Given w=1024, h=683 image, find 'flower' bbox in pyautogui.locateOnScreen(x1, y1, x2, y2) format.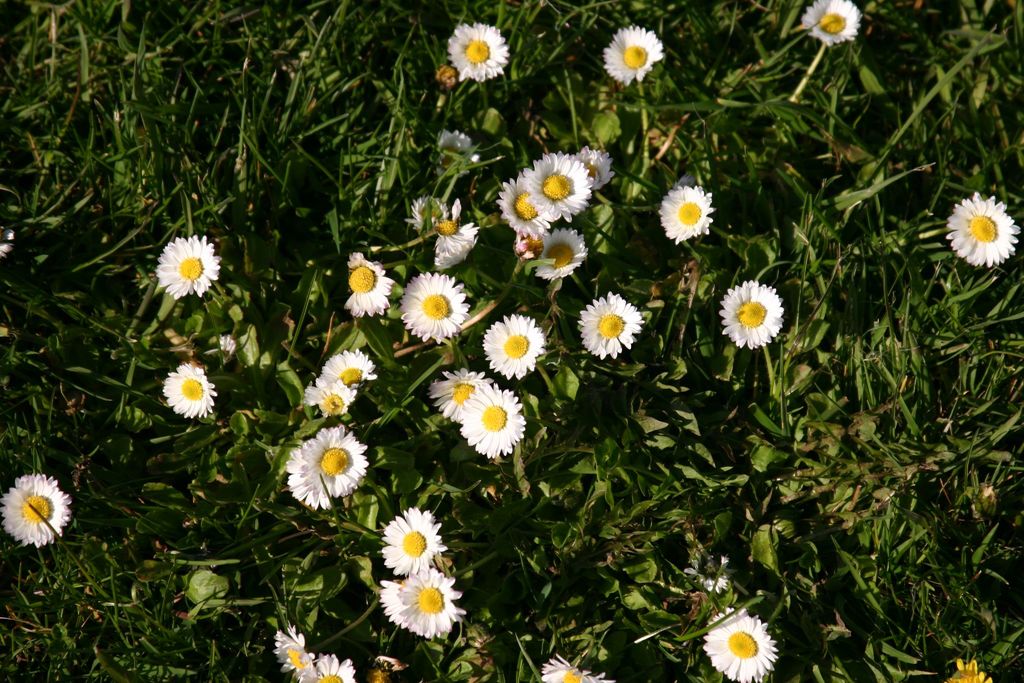
pyautogui.locateOnScreen(801, 0, 860, 46).
